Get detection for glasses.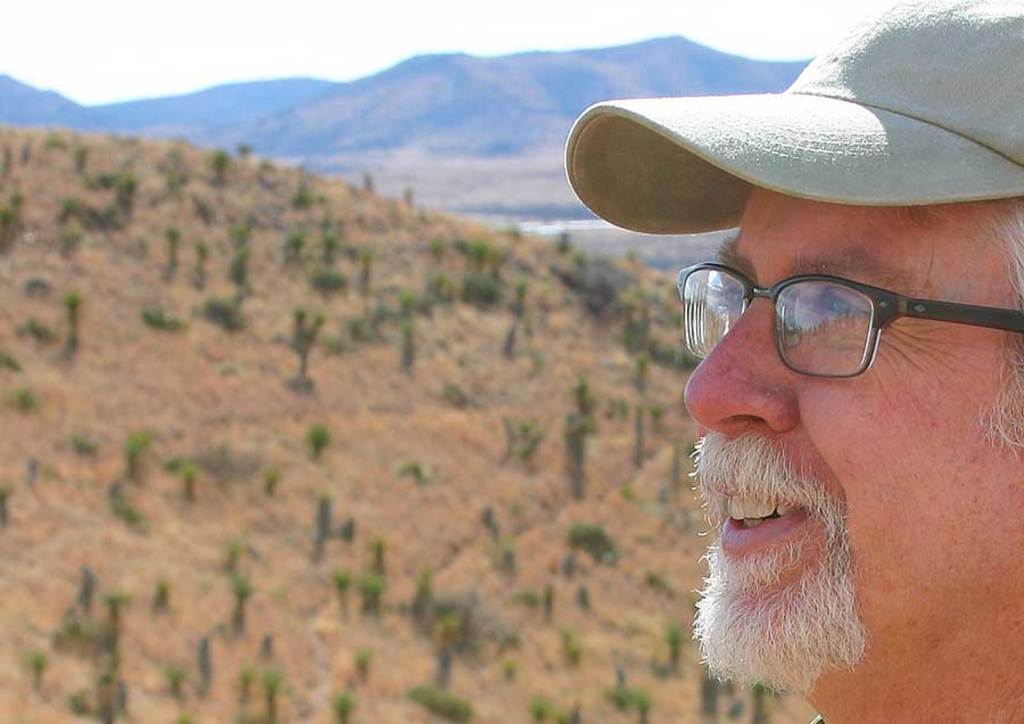
Detection: detection(651, 257, 986, 381).
